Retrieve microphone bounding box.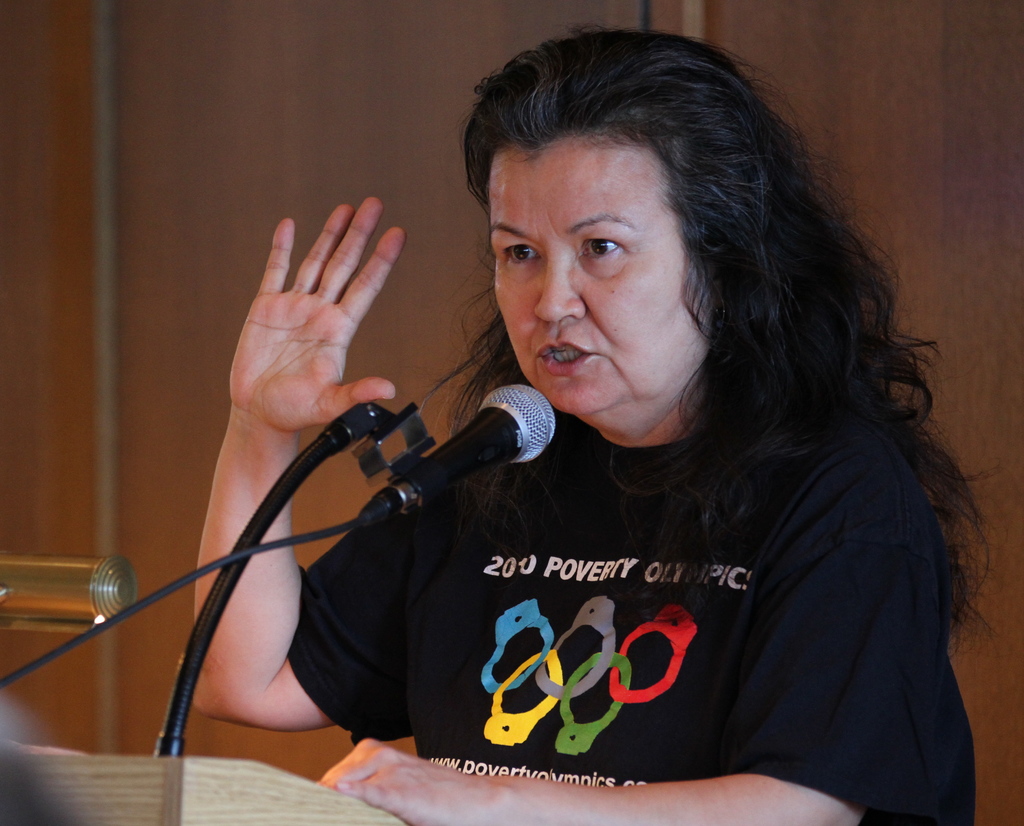
Bounding box: 355/382/559/534.
